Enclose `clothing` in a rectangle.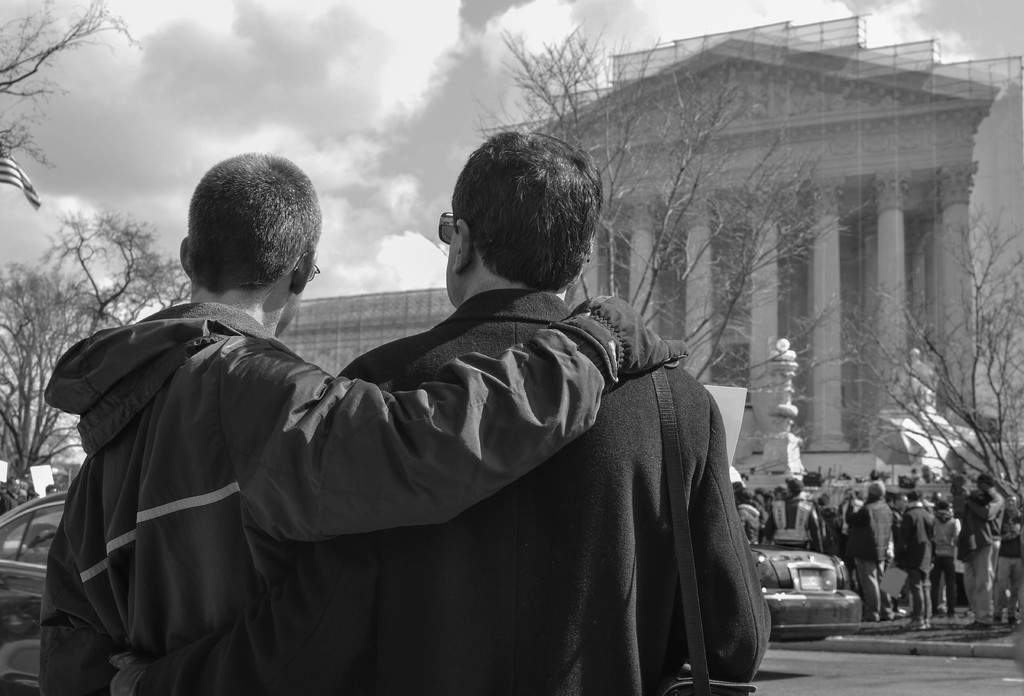
897, 503, 937, 620.
